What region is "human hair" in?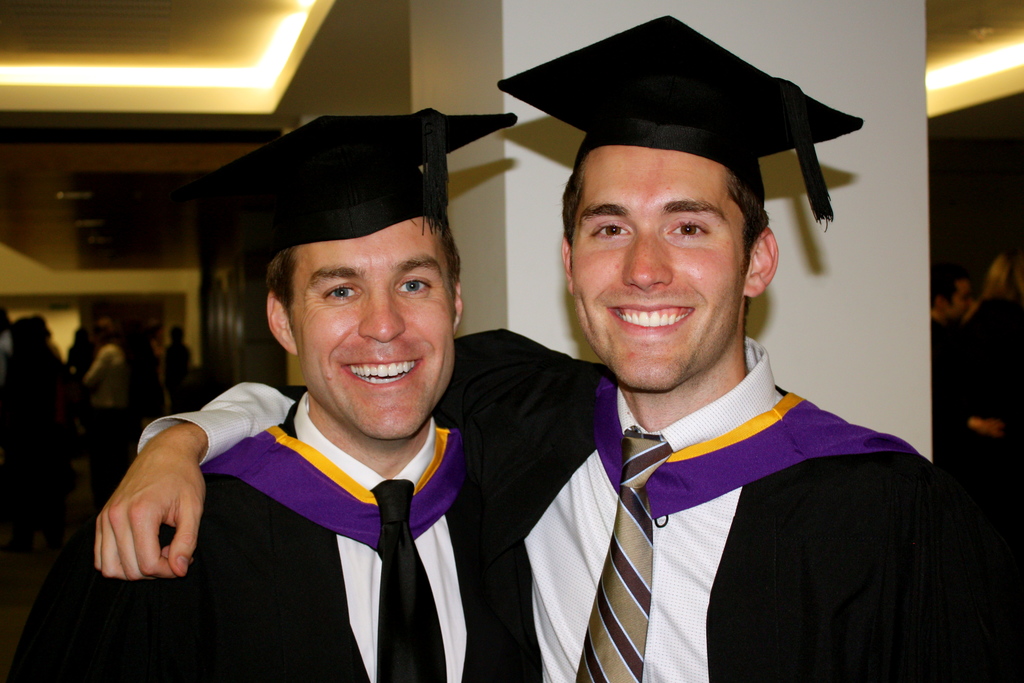
<box>725,173,769,265</box>.
